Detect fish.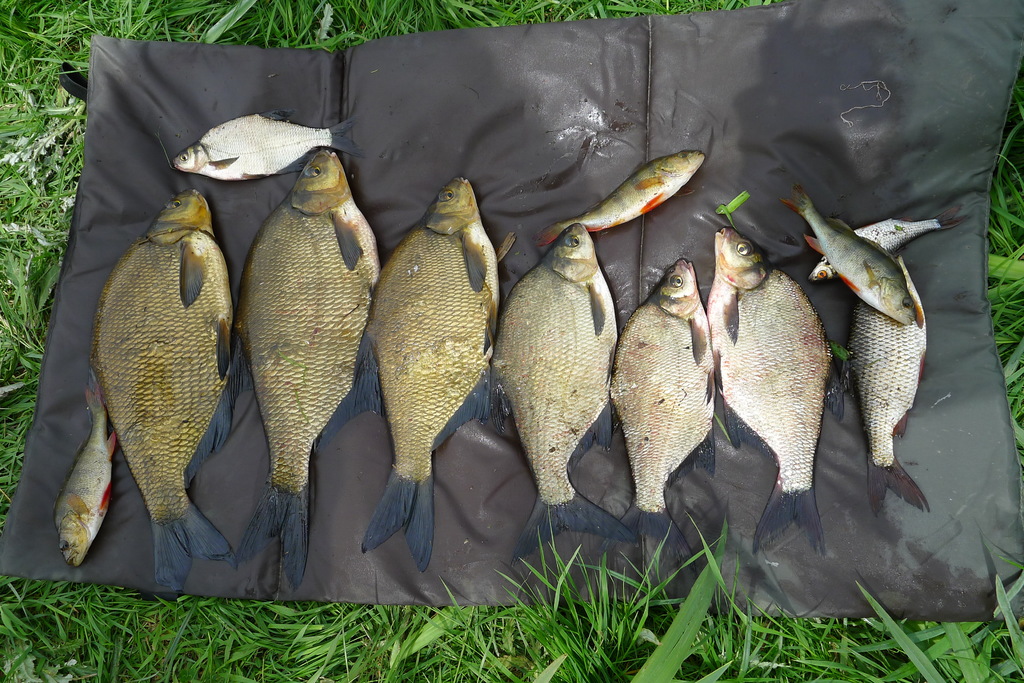
Detected at {"x1": 500, "y1": 220, "x2": 635, "y2": 572}.
